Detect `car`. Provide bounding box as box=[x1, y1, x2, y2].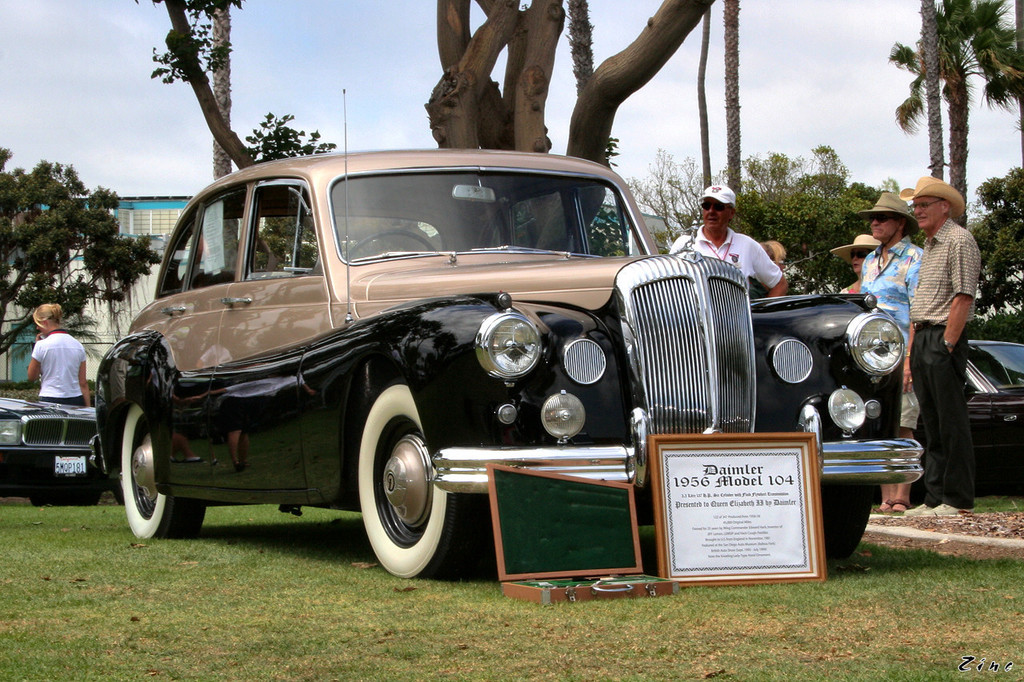
box=[0, 393, 107, 507].
